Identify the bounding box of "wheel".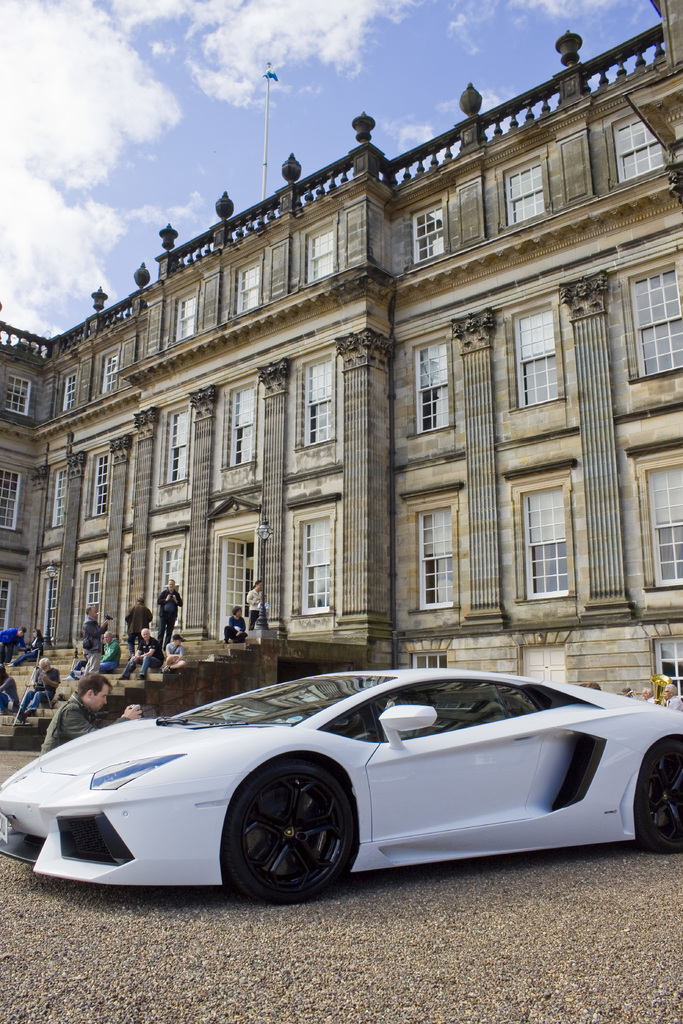
bbox=[219, 776, 363, 899].
